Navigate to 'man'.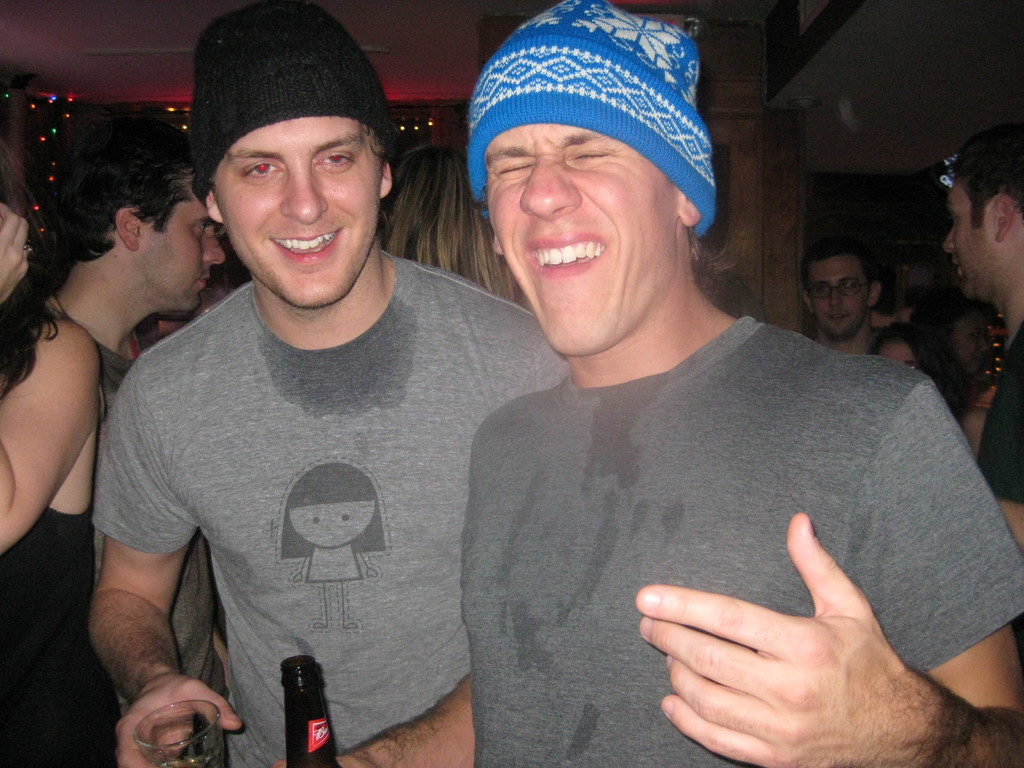
Navigation target: 798/234/879/360.
